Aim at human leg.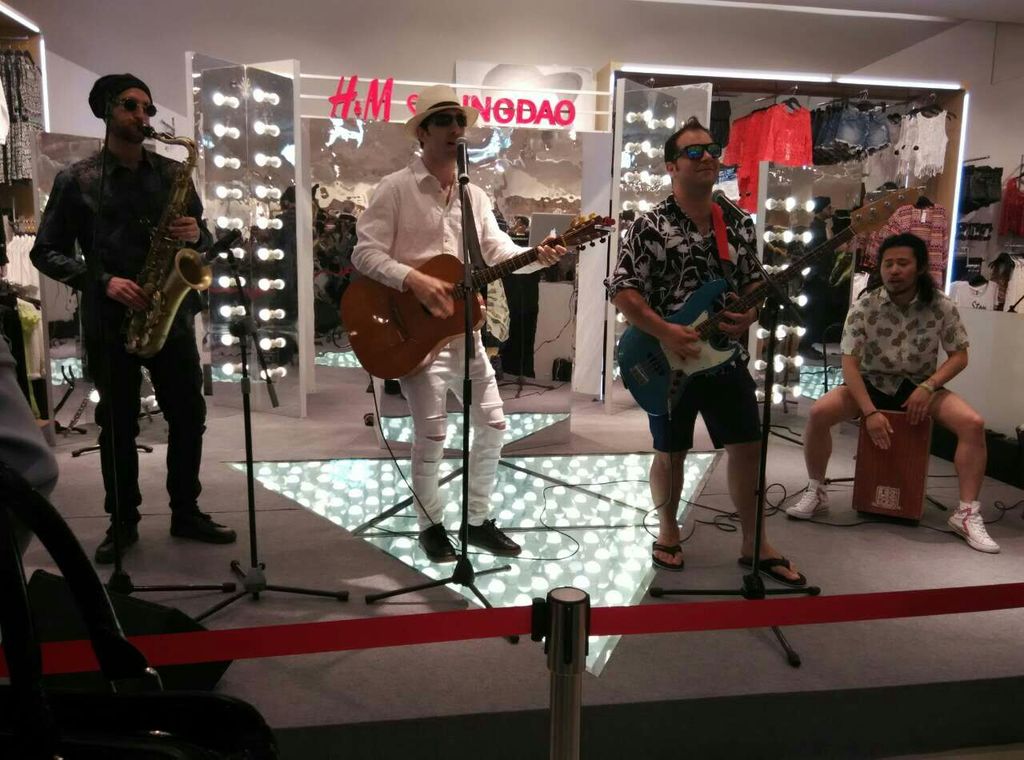
Aimed at bbox=(654, 358, 705, 569).
